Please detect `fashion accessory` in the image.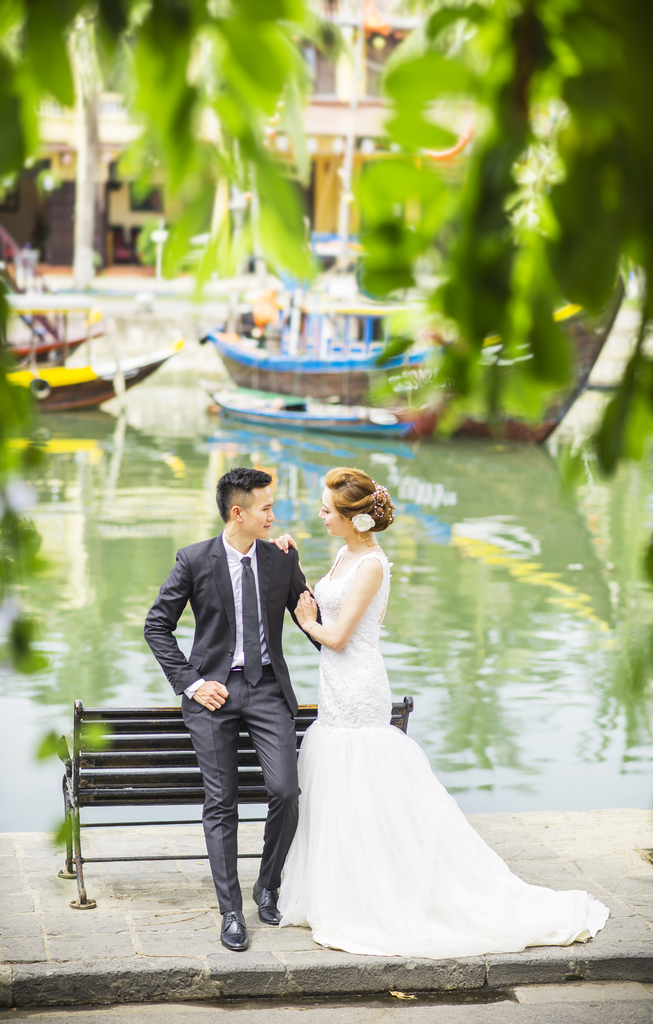
select_region(219, 911, 249, 953).
